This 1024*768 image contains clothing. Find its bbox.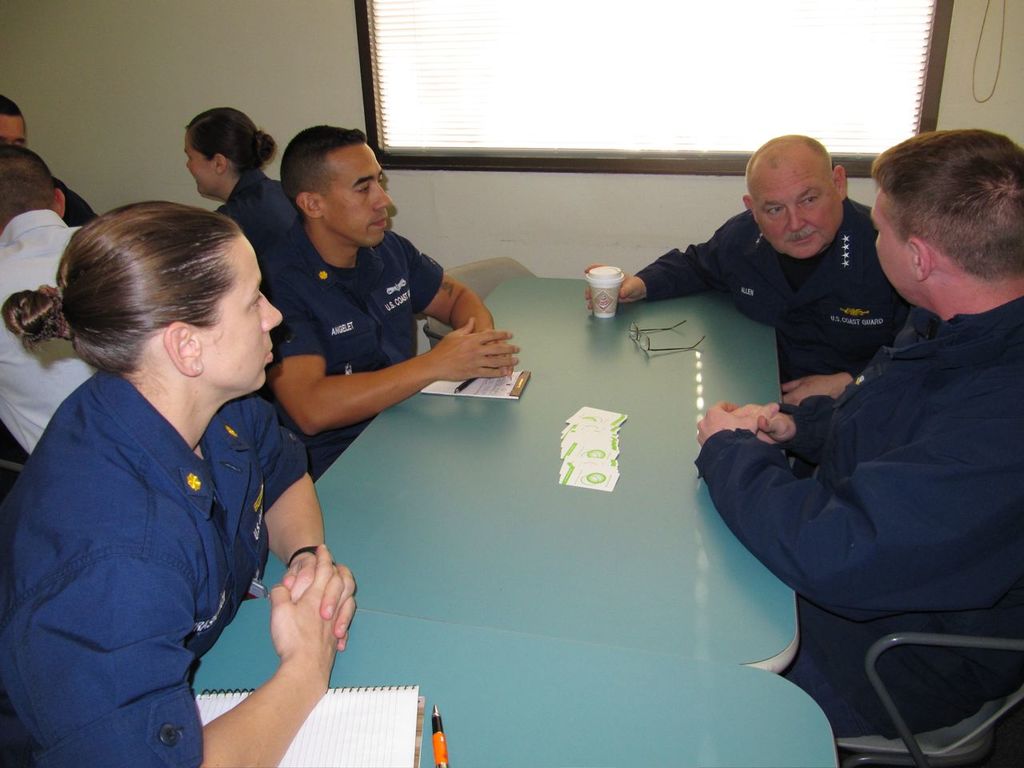
bbox=[246, 220, 466, 486].
